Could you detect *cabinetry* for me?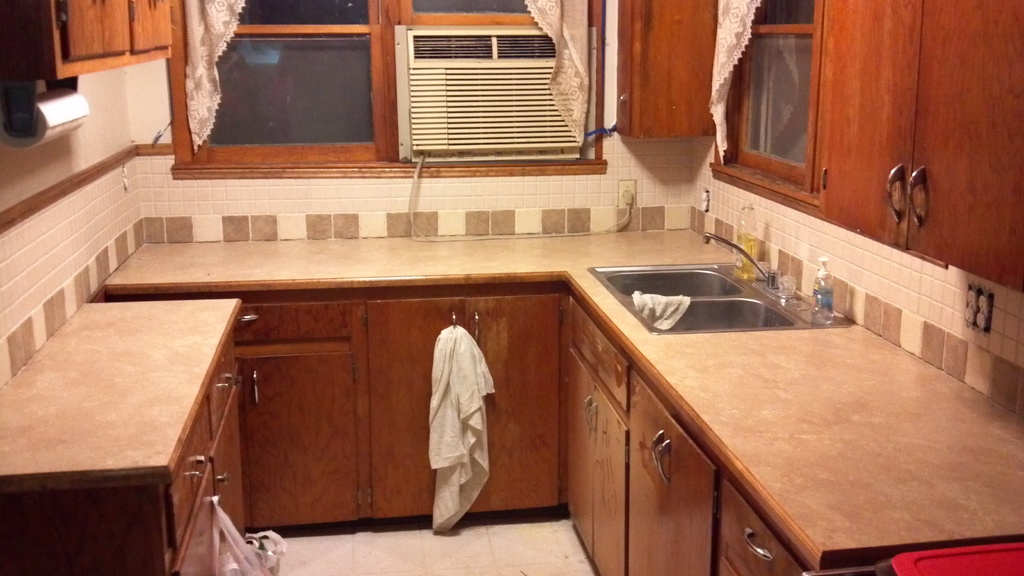
Detection result: box(29, 49, 981, 555).
